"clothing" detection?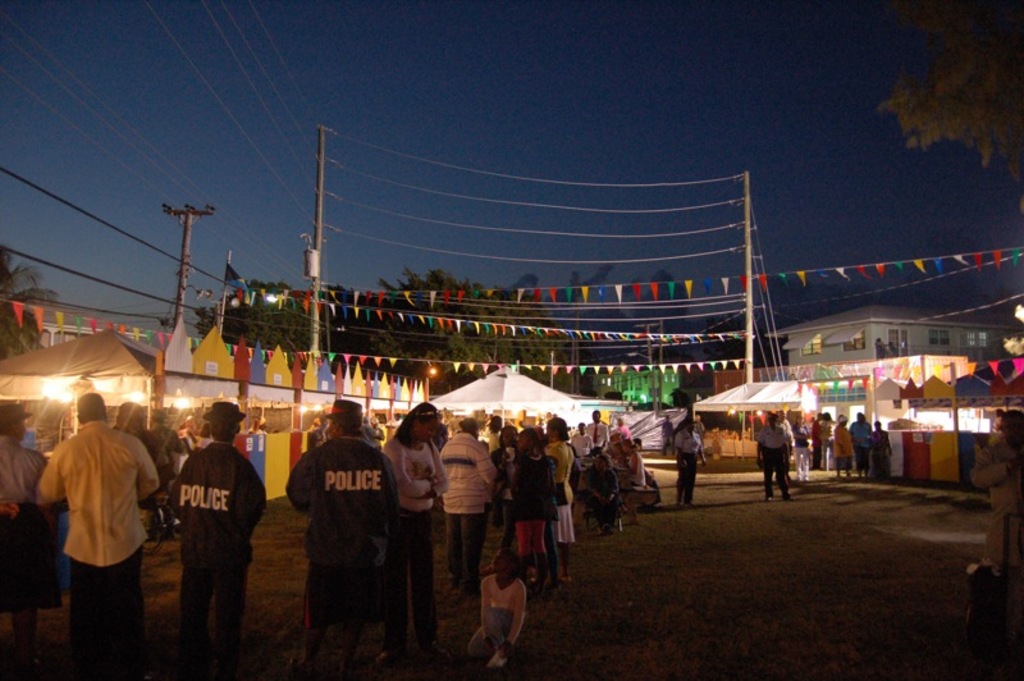
163 440 269 680
